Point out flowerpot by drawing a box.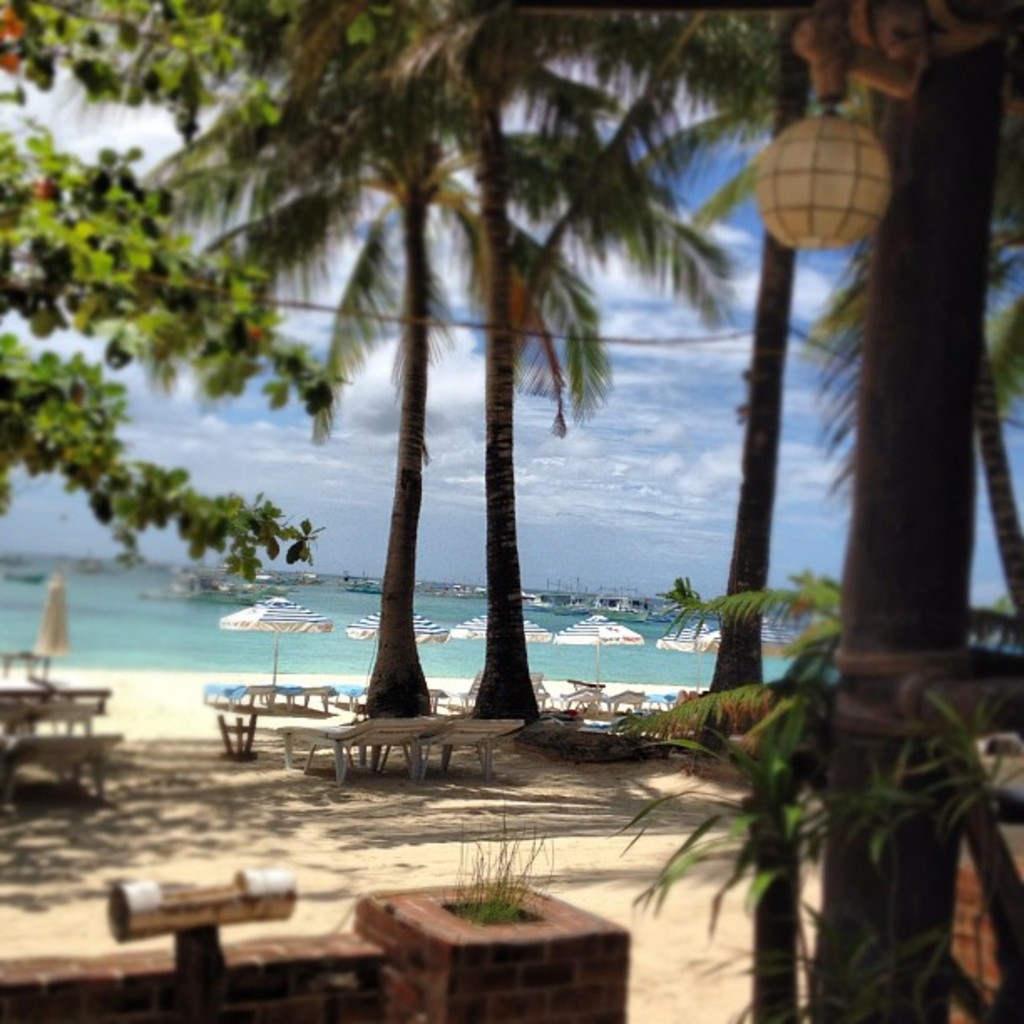
{"x1": 343, "y1": 873, "x2": 654, "y2": 1009}.
